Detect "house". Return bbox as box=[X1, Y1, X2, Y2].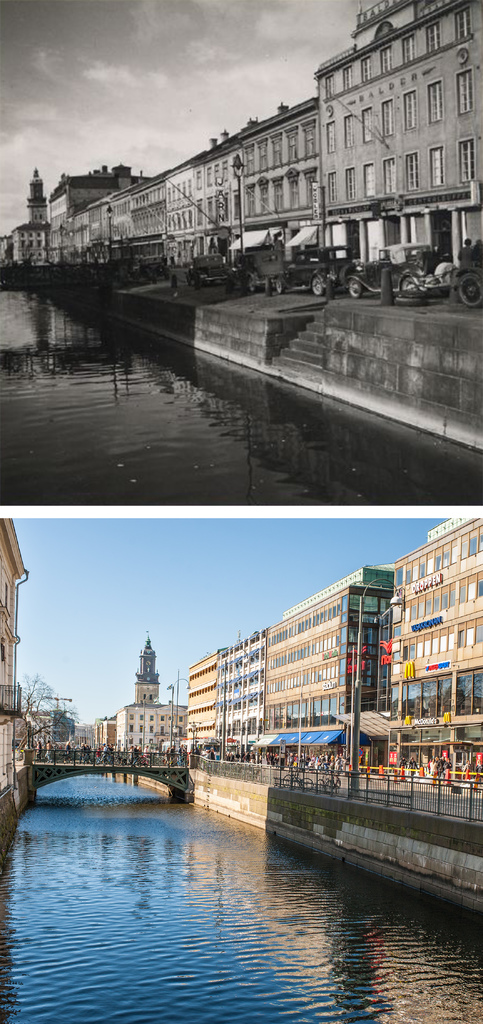
box=[180, 510, 482, 787].
